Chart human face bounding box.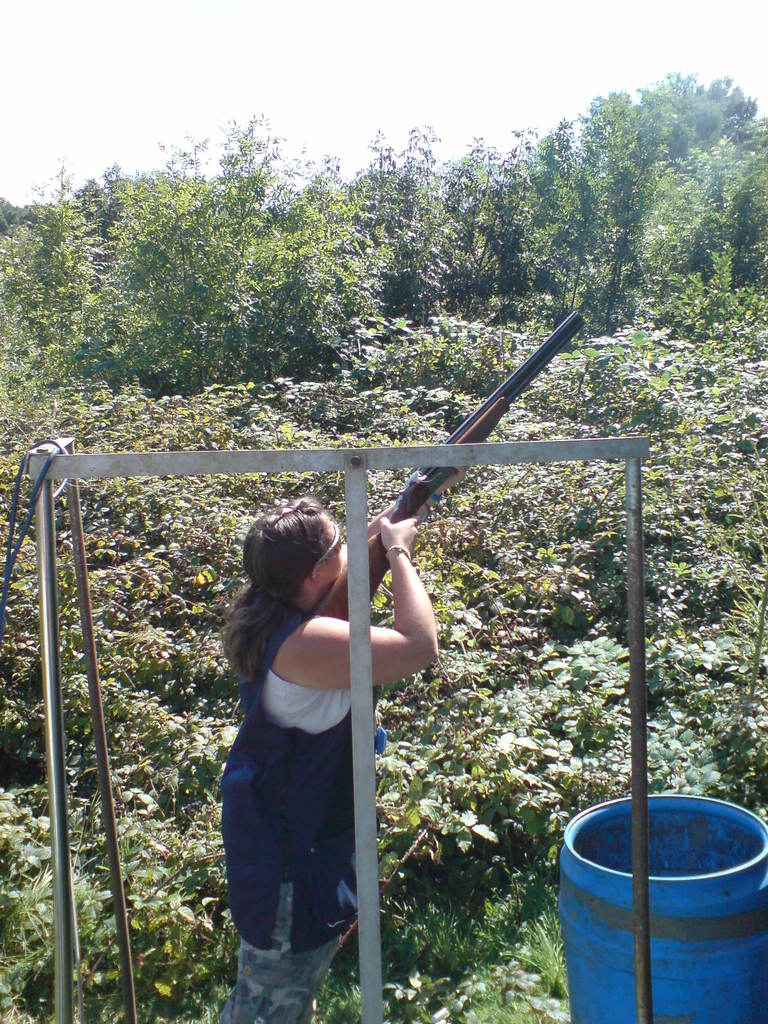
Charted: box(316, 512, 355, 573).
